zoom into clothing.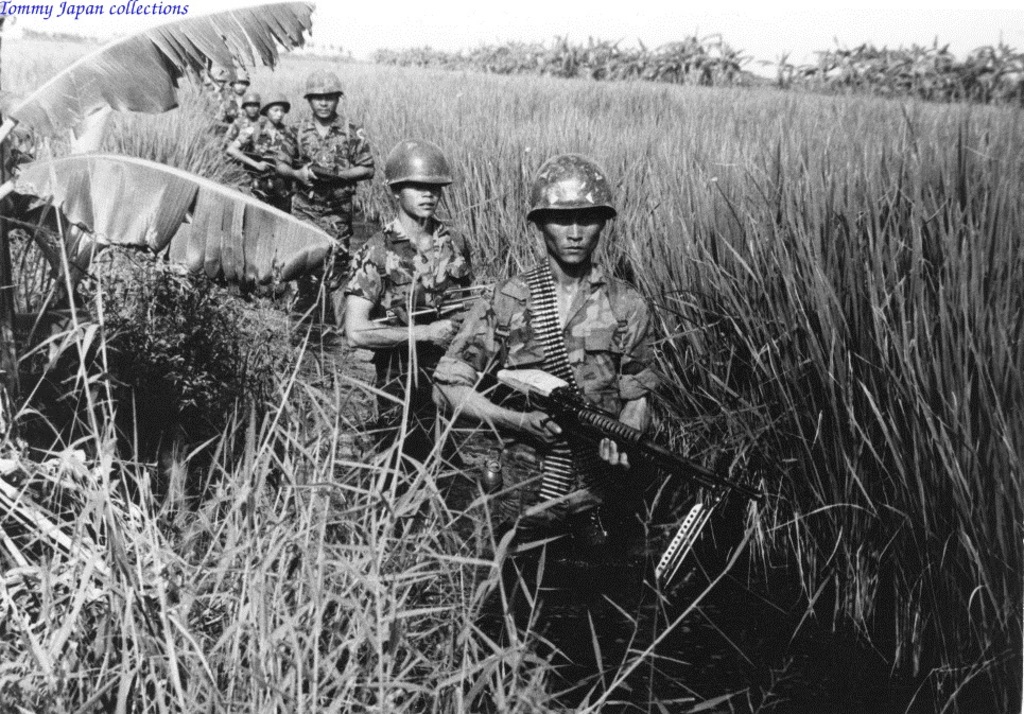
Zoom target: rect(237, 117, 293, 210).
